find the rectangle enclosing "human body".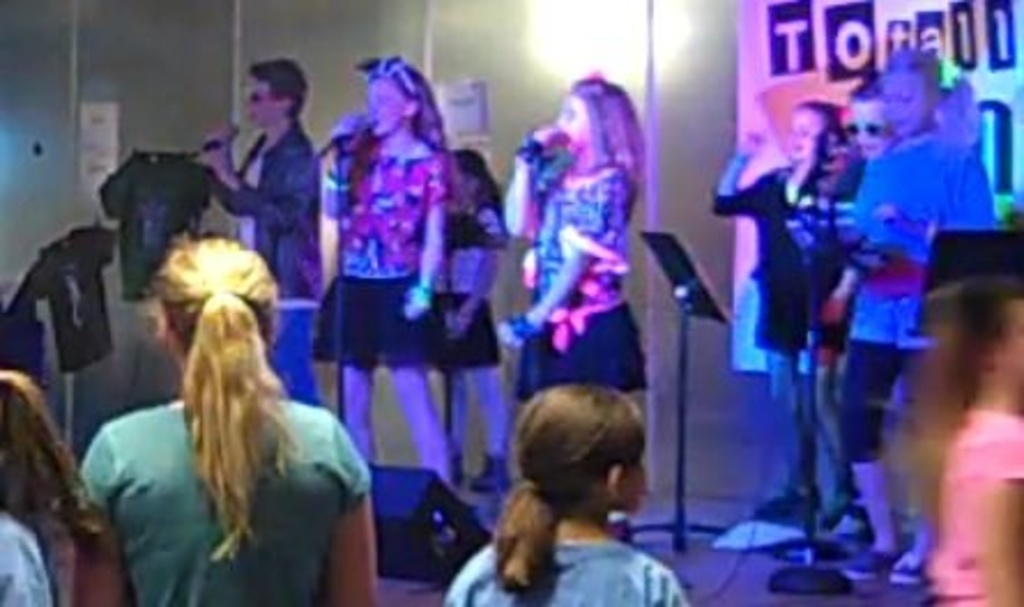
(left=320, top=113, right=474, bottom=533).
